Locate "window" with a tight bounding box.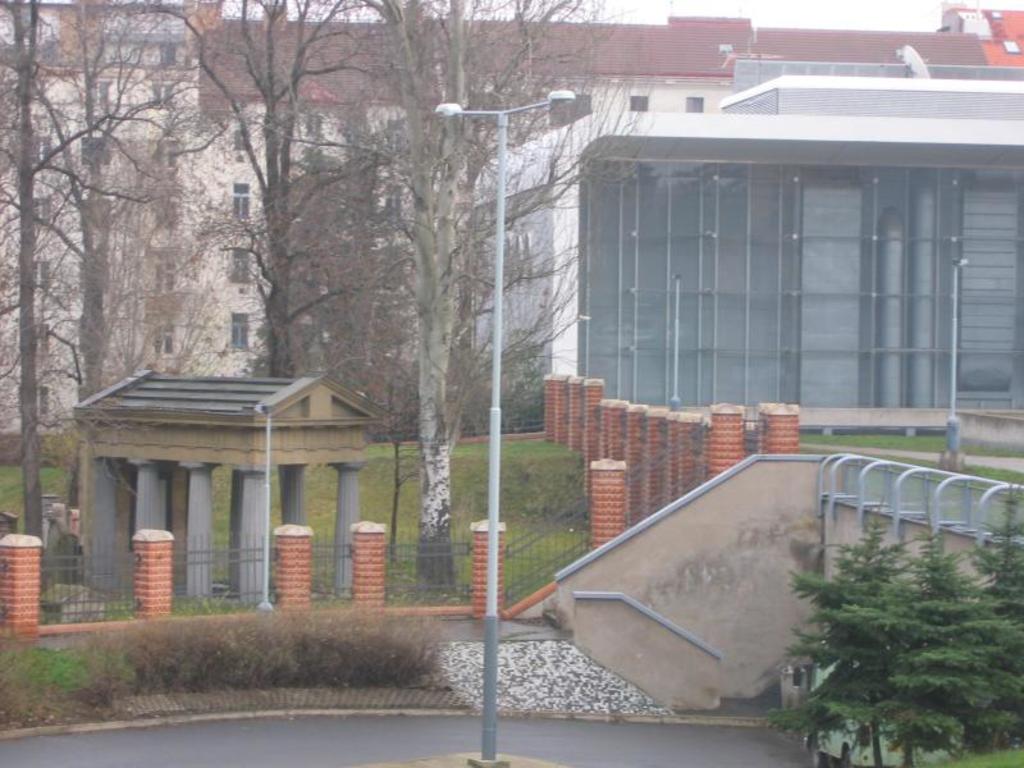
rect(228, 314, 247, 352).
